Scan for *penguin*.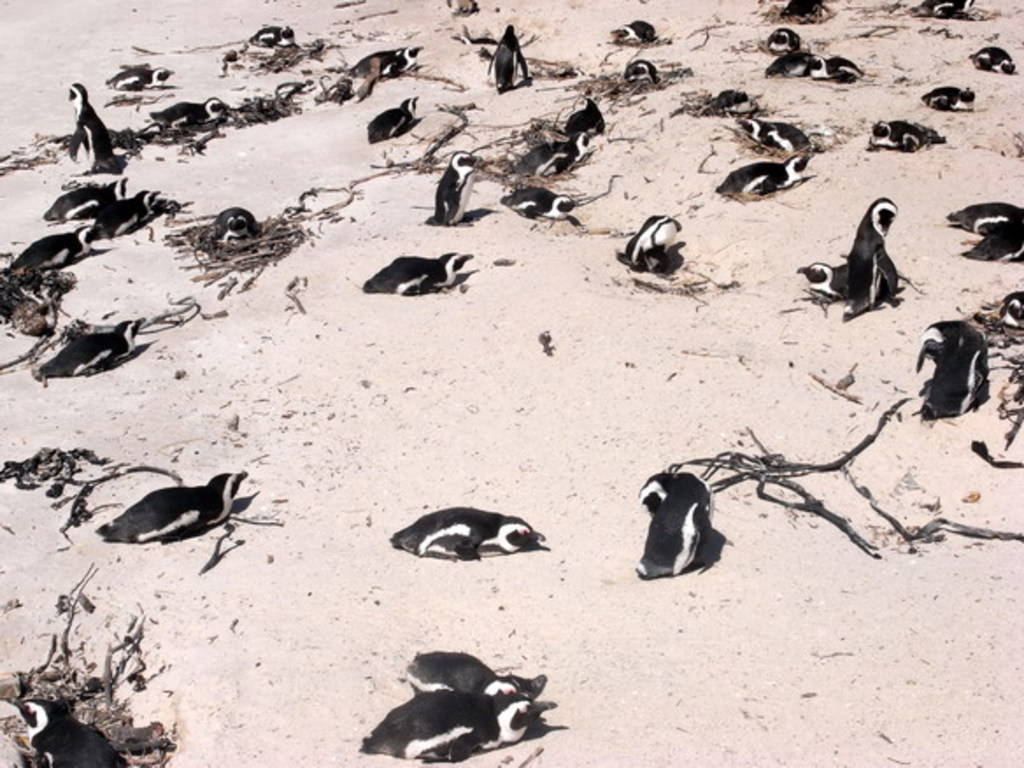
Scan result: locate(868, 117, 938, 154).
